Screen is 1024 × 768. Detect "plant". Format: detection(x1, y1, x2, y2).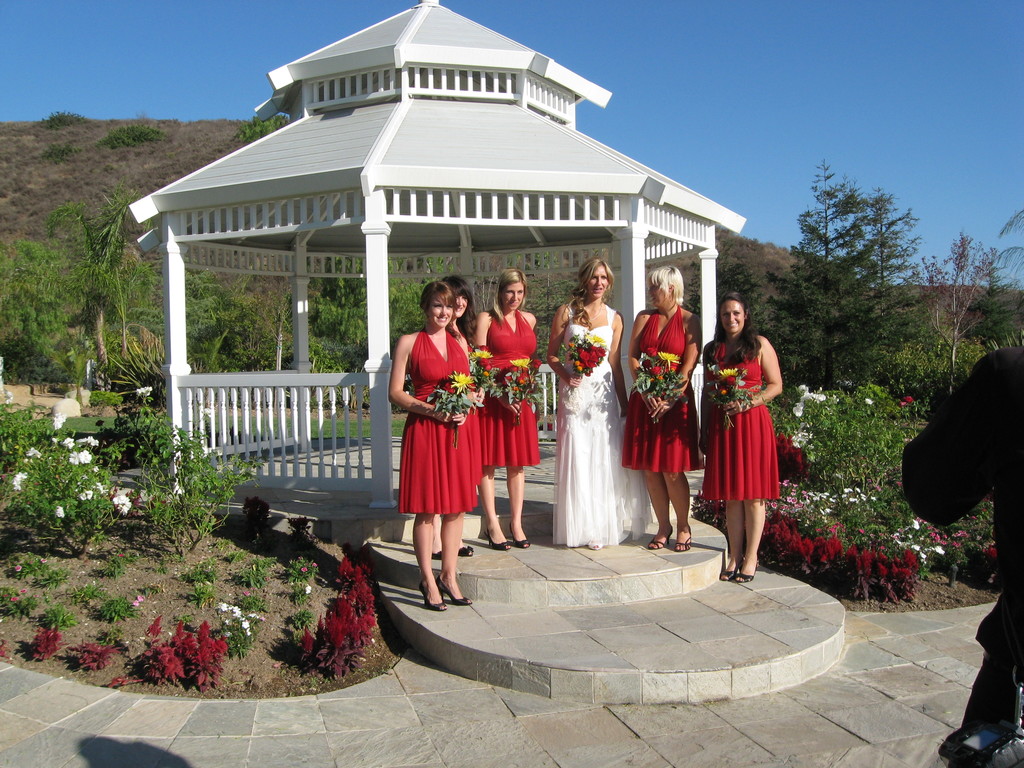
detection(118, 385, 265, 556).
